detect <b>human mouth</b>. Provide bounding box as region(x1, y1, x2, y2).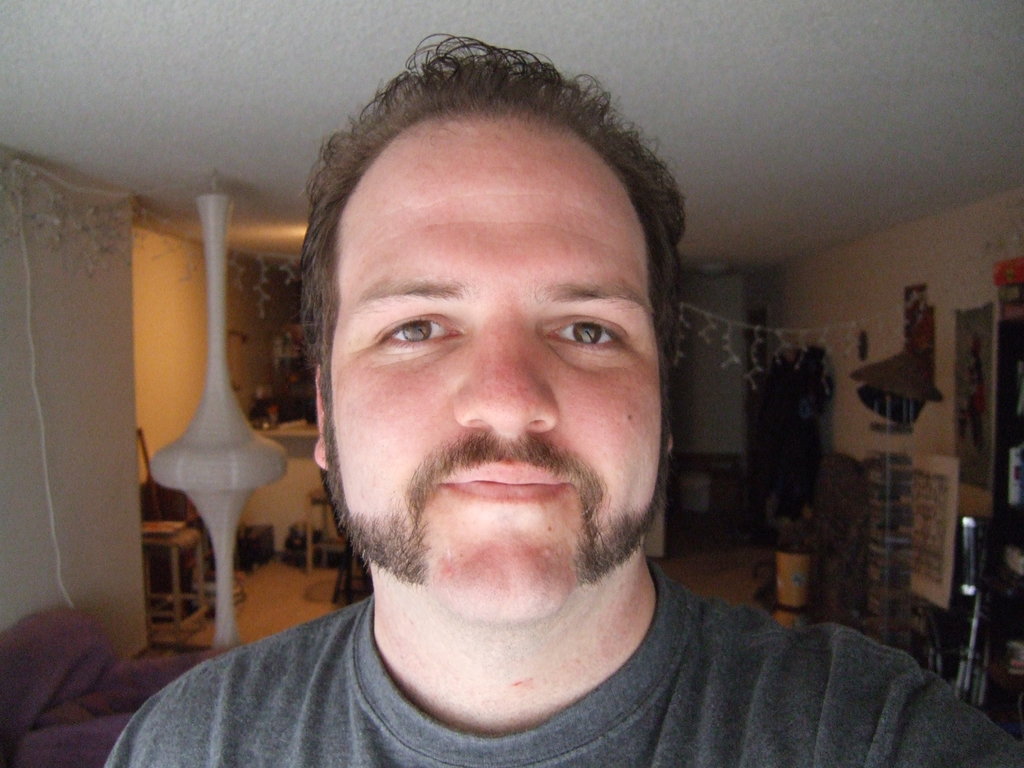
region(435, 450, 570, 508).
